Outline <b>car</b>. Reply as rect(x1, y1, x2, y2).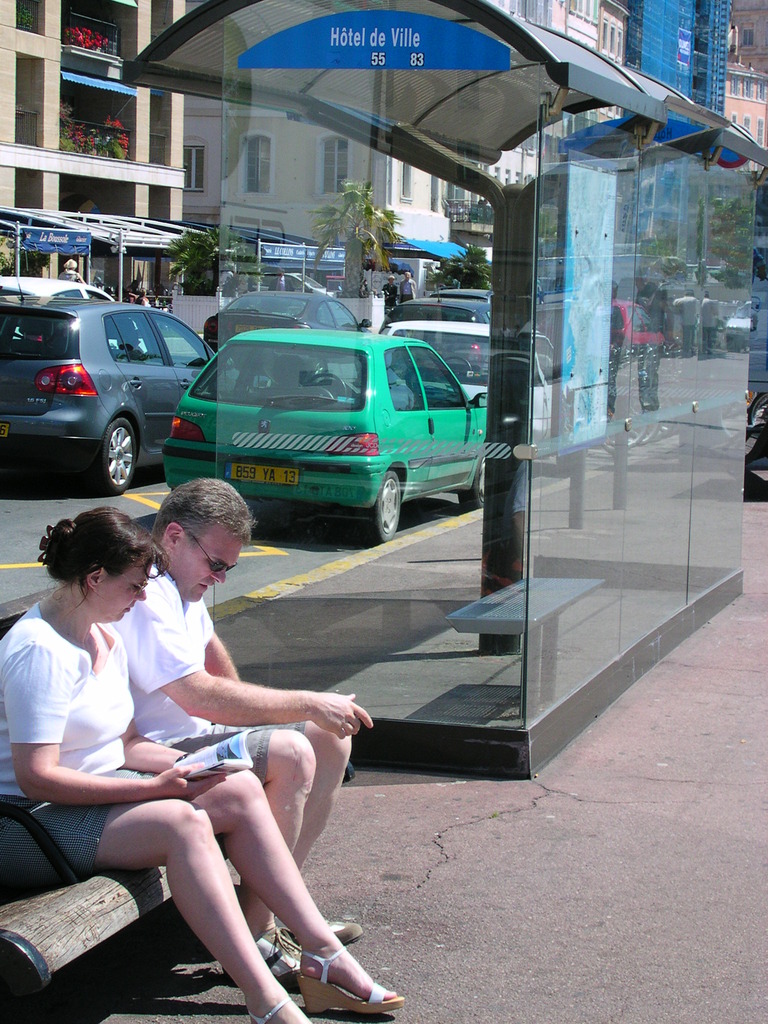
rect(426, 284, 492, 317).
